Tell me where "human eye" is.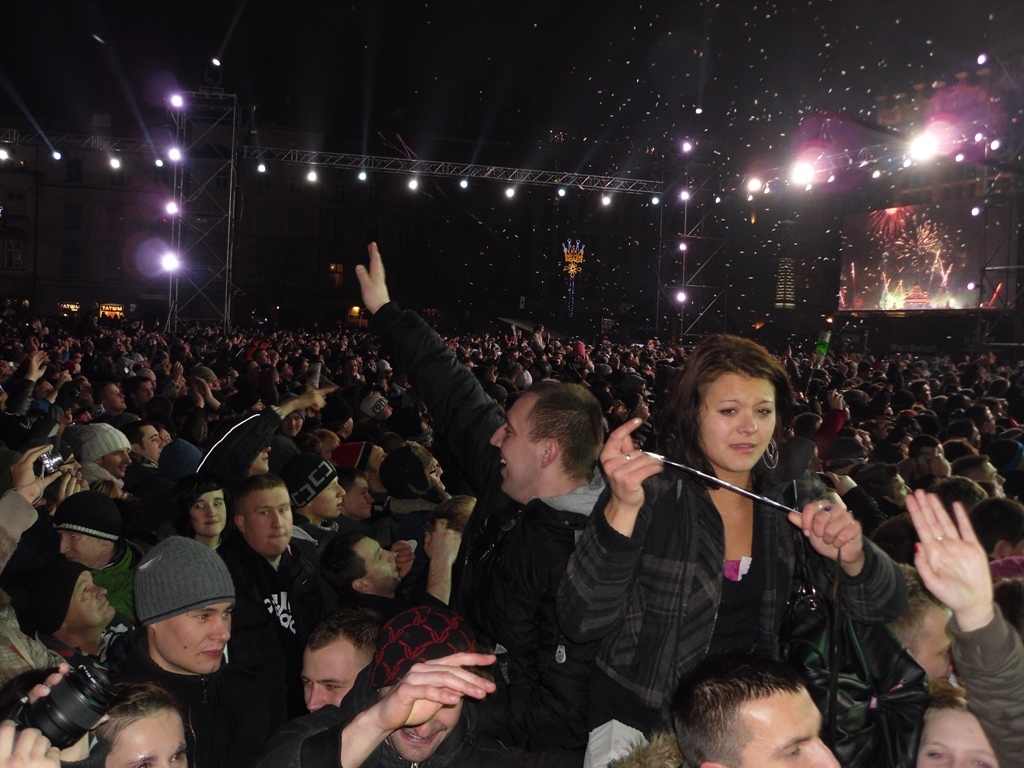
"human eye" is at 921,743,948,764.
